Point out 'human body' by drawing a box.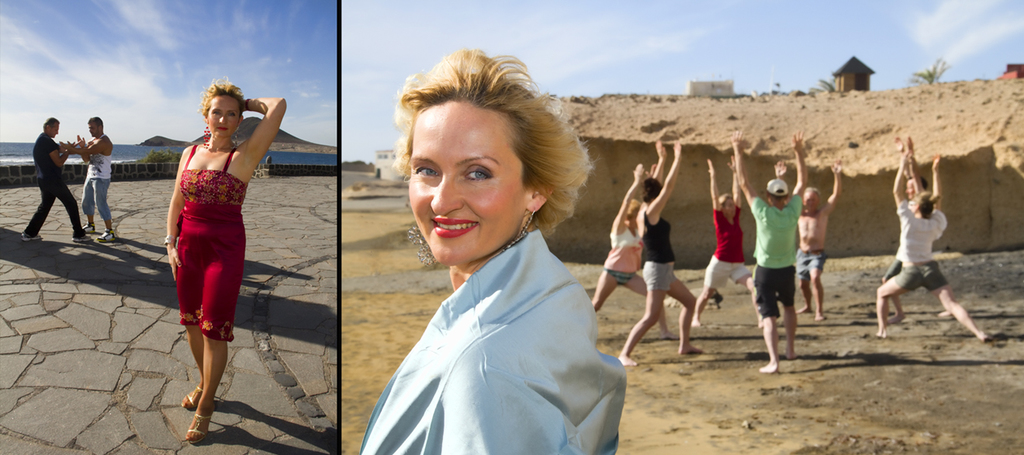
[x1=599, y1=218, x2=644, y2=288].
